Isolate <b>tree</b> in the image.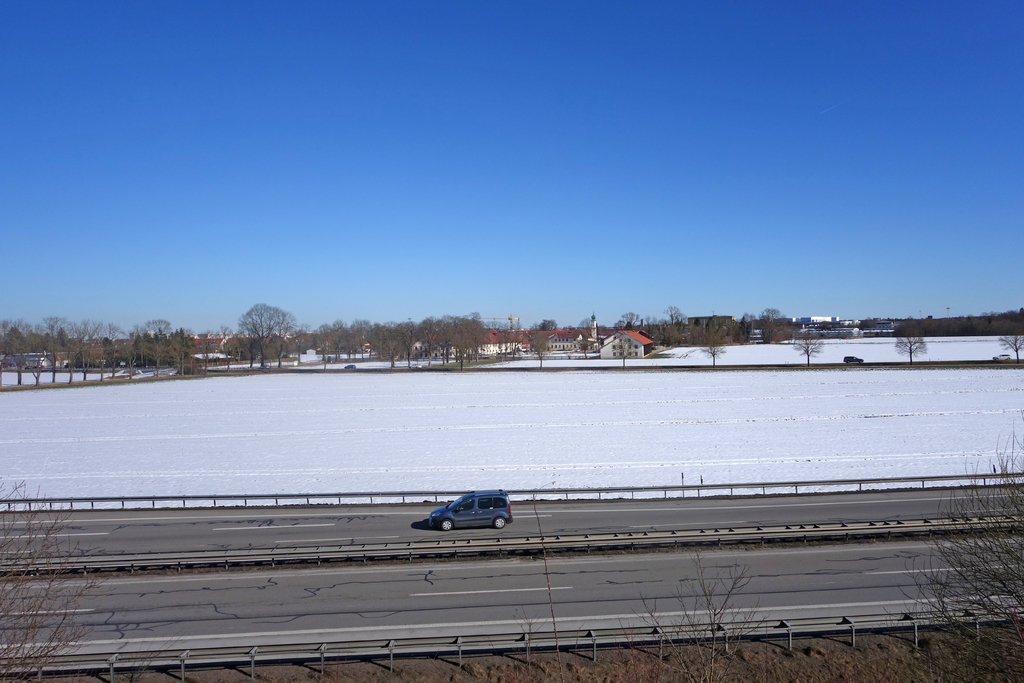
Isolated region: locate(273, 330, 297, 373).
